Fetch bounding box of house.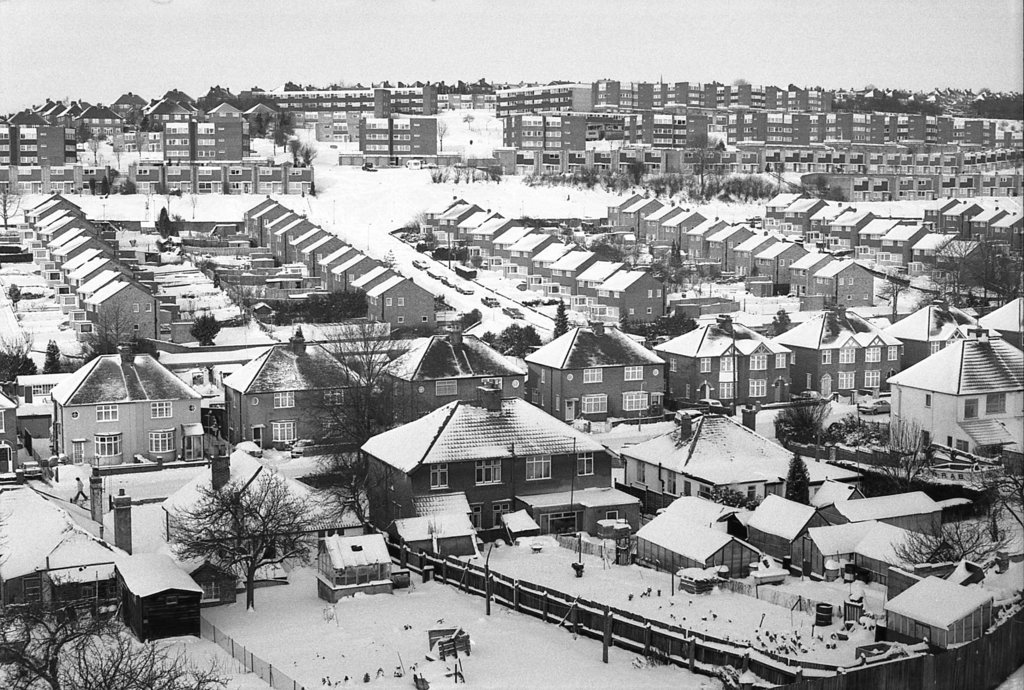
Bbox: 882/301/1005/365.
